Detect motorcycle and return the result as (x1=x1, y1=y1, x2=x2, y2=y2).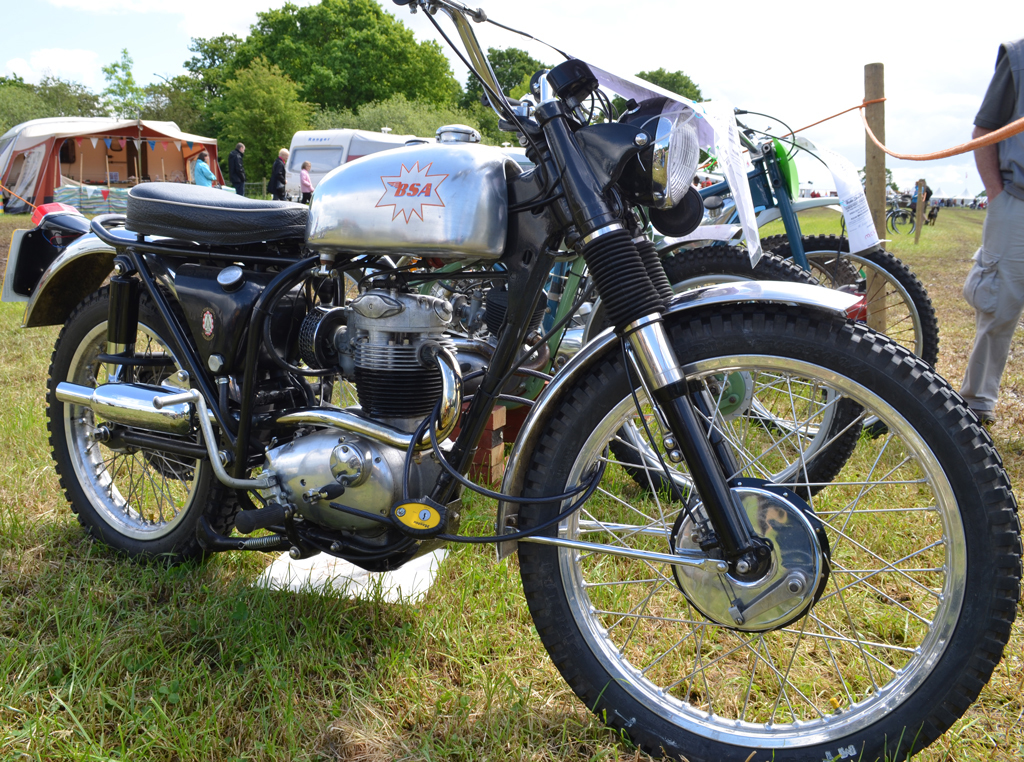
(x1=58, y1=23, x2=921, y2=720).
